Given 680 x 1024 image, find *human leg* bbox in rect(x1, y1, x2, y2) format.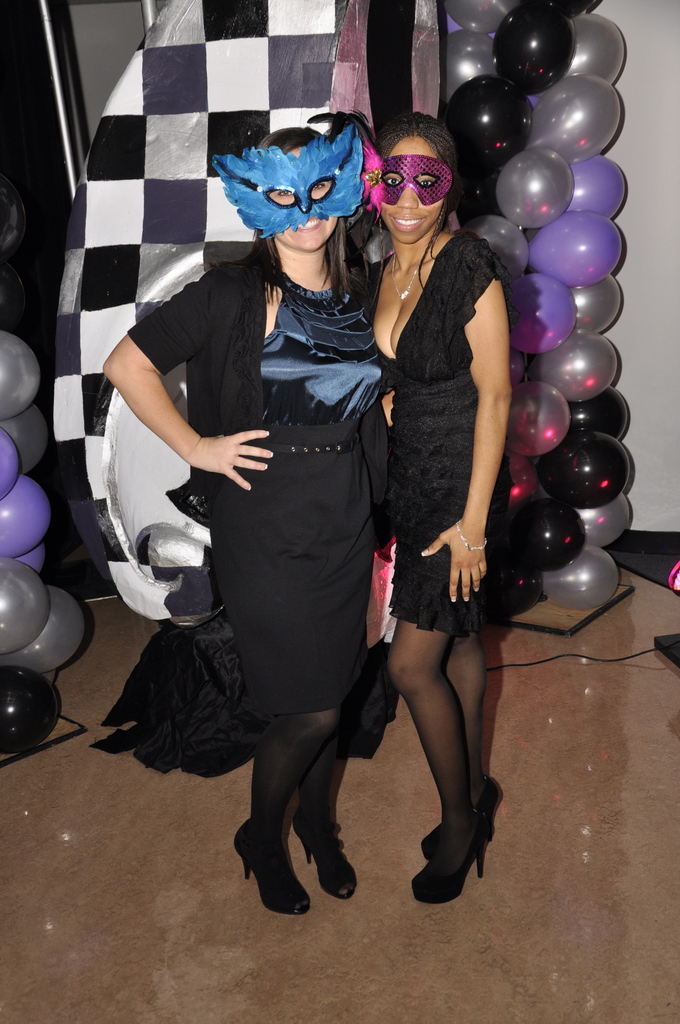
rect(234, 701, 348, 906).
